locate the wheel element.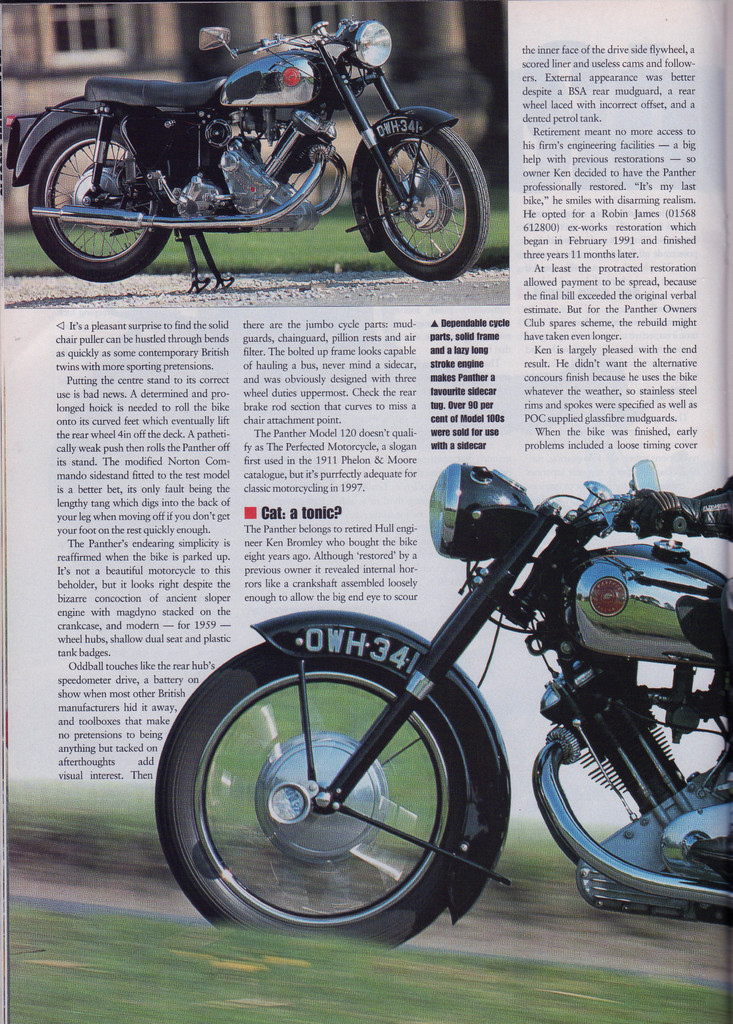
Element bbox: box=[158, 643, 450, 950].
